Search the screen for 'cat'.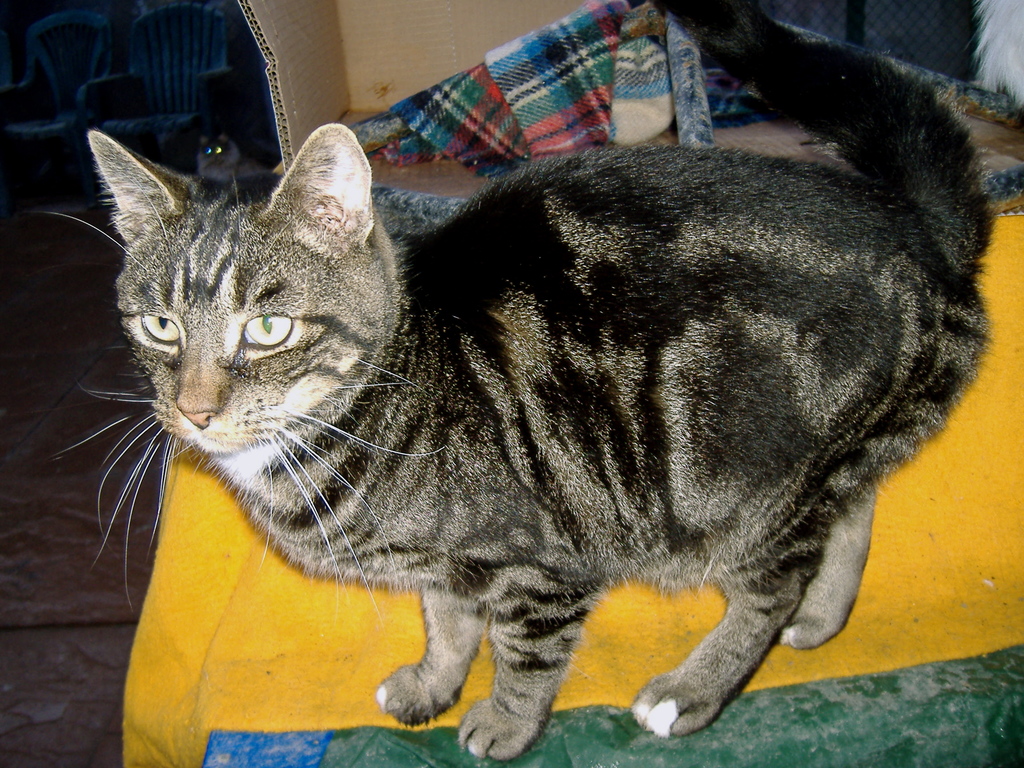
Found at 39,0,984,767.
